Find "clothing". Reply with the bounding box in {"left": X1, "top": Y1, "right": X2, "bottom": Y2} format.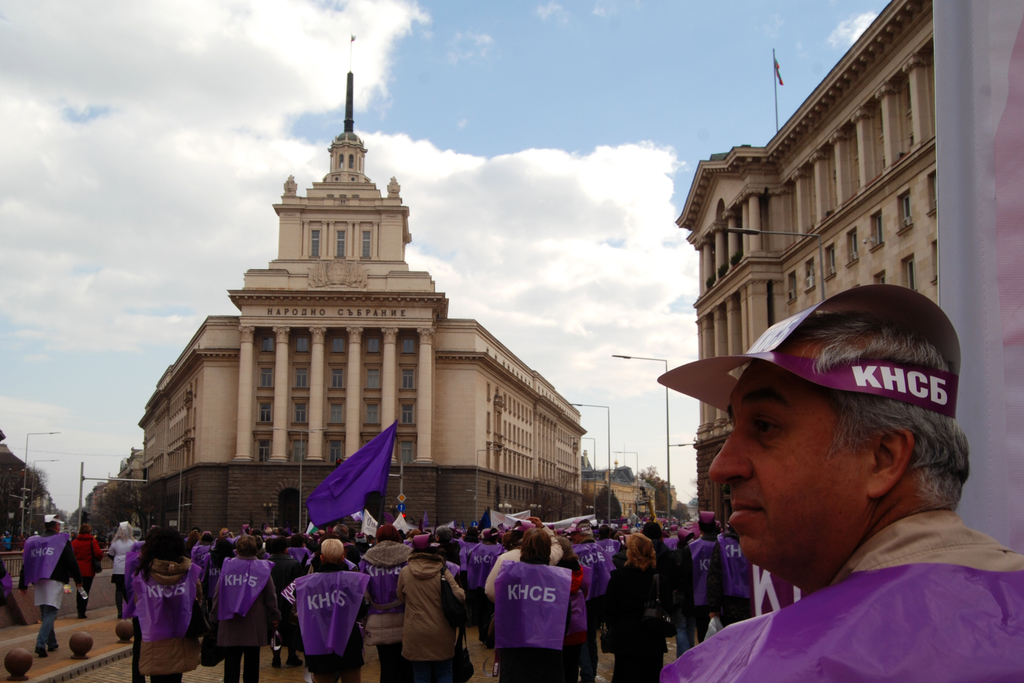
{"left": 70, "top": 534, "right": 102, "bottom": 614}.
